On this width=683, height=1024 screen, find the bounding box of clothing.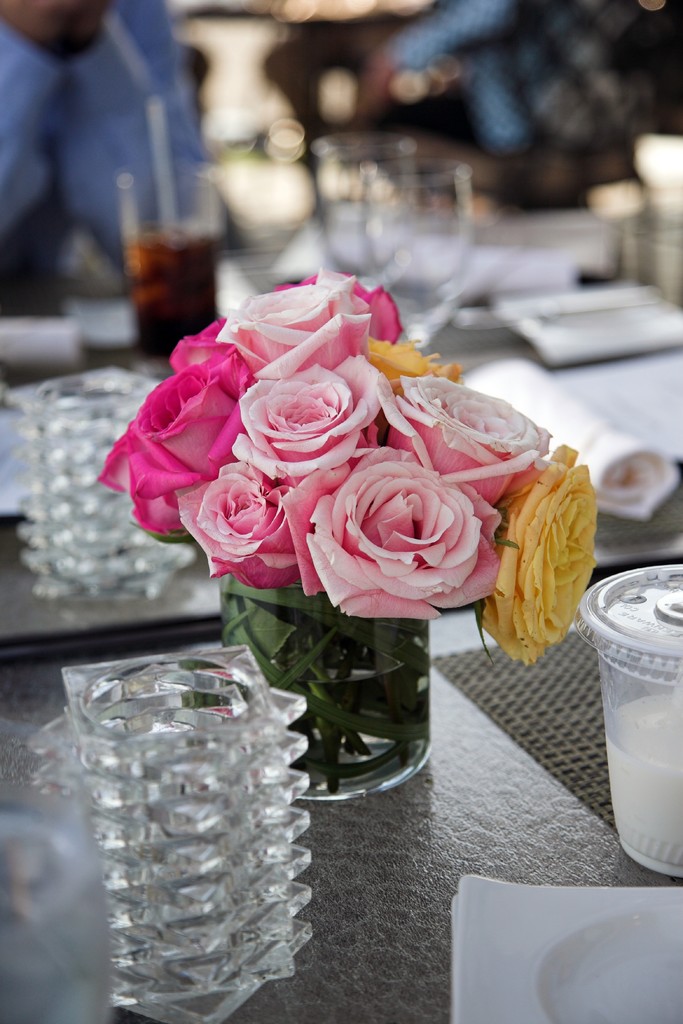
Bounding box: [0, 0, 209, 295].
